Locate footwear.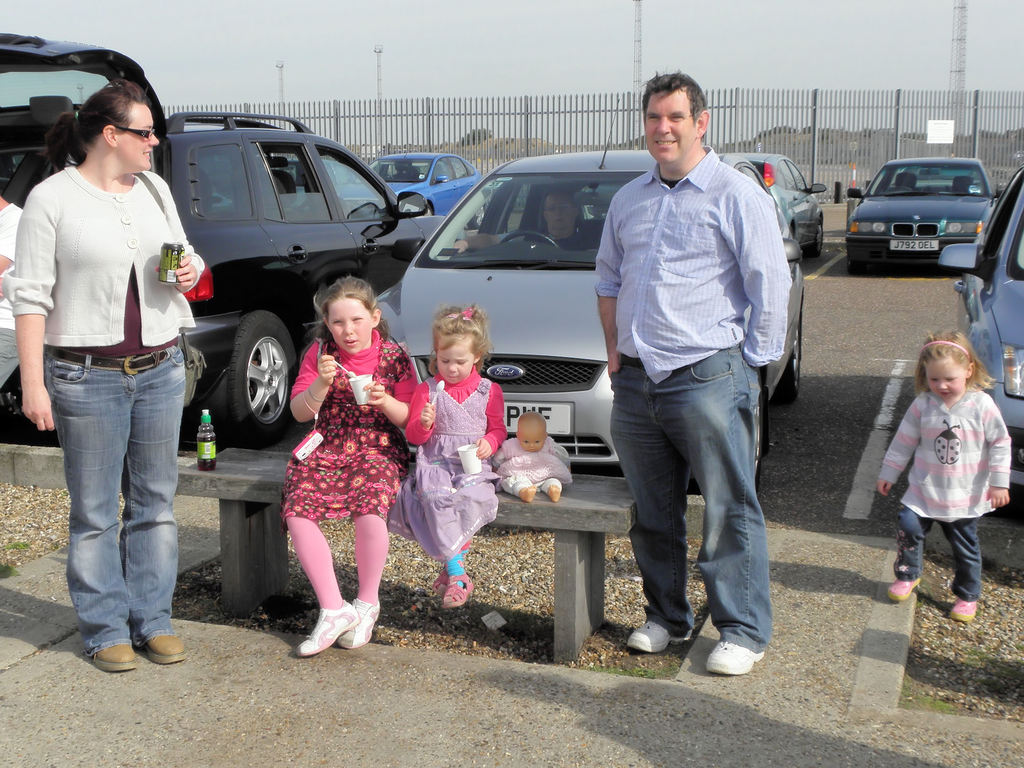
Bounding box: bbox(700, 621, 780, 685).
